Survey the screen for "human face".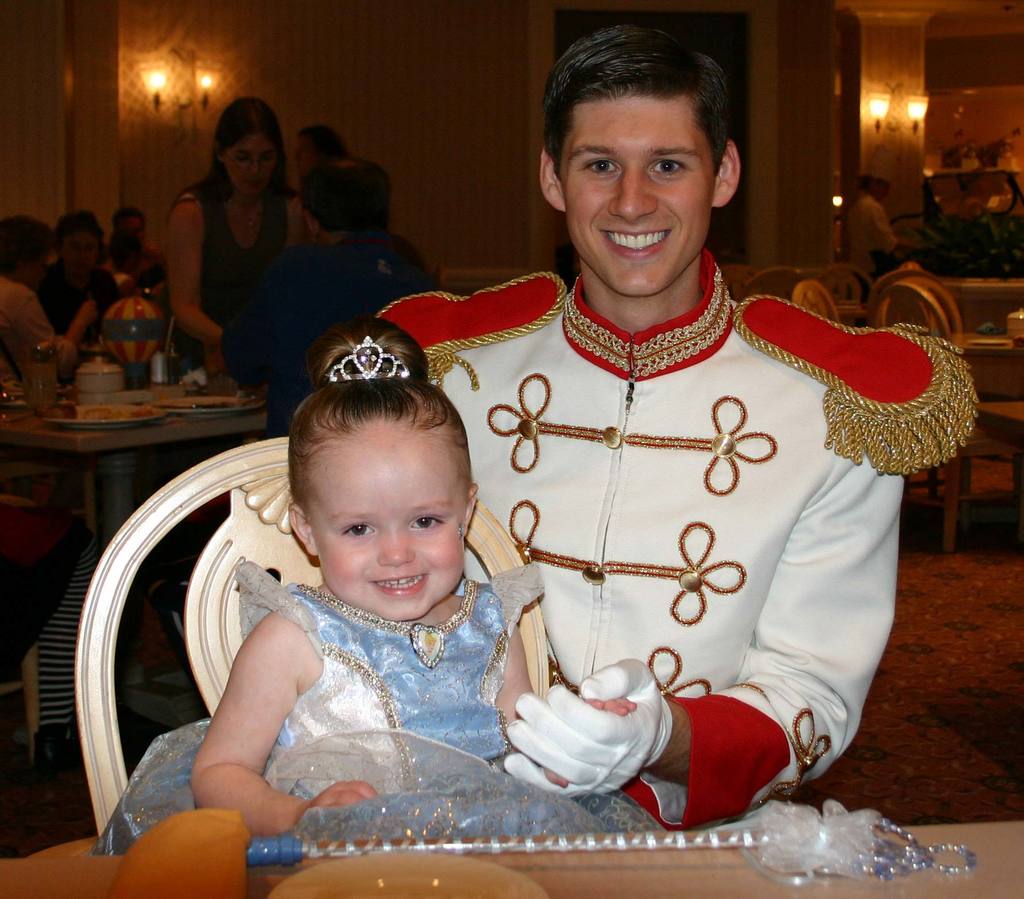
Survey found: [x1=309, y1=443, x2=465, y2=622].
